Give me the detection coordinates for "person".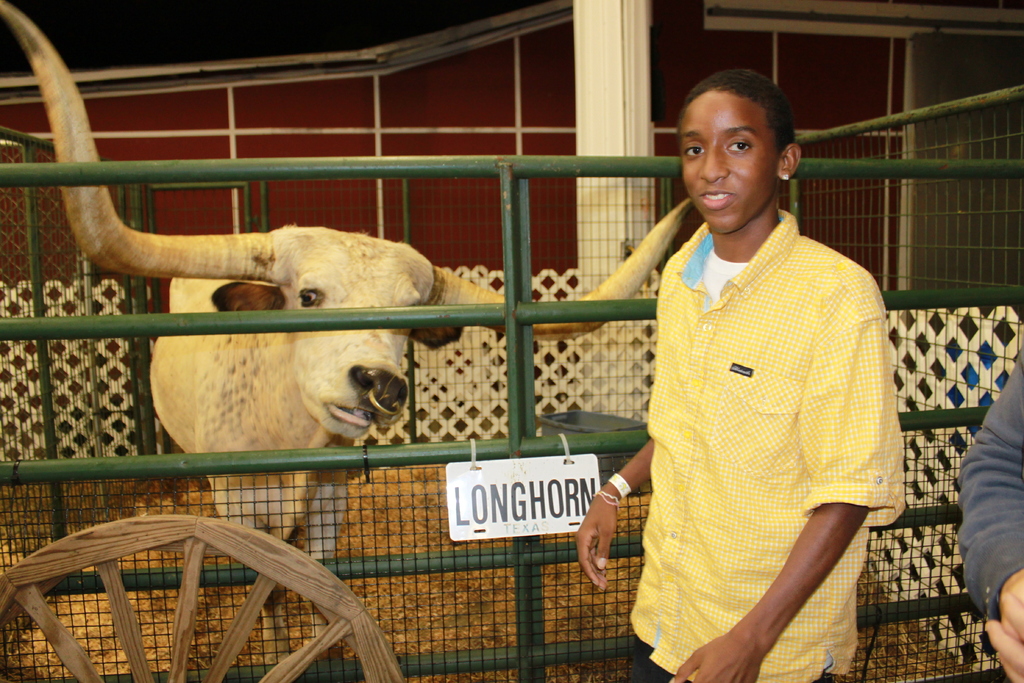
959, 344, 1023, 682.
